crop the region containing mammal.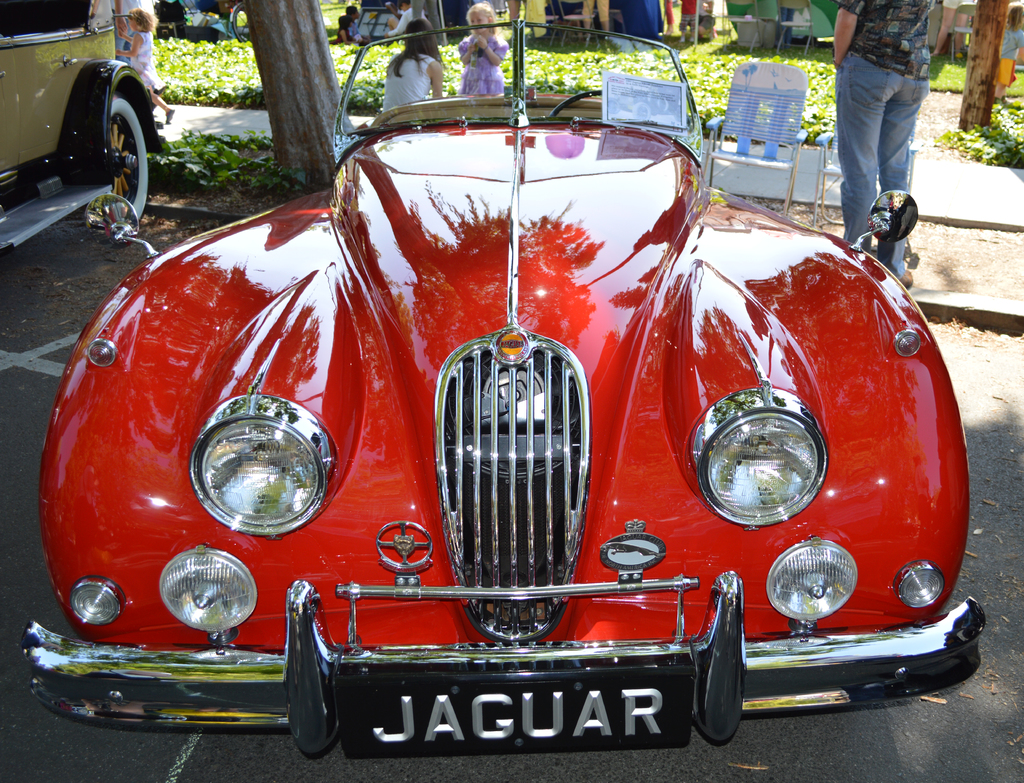
Crop region: 665, 0, 672, 38.
